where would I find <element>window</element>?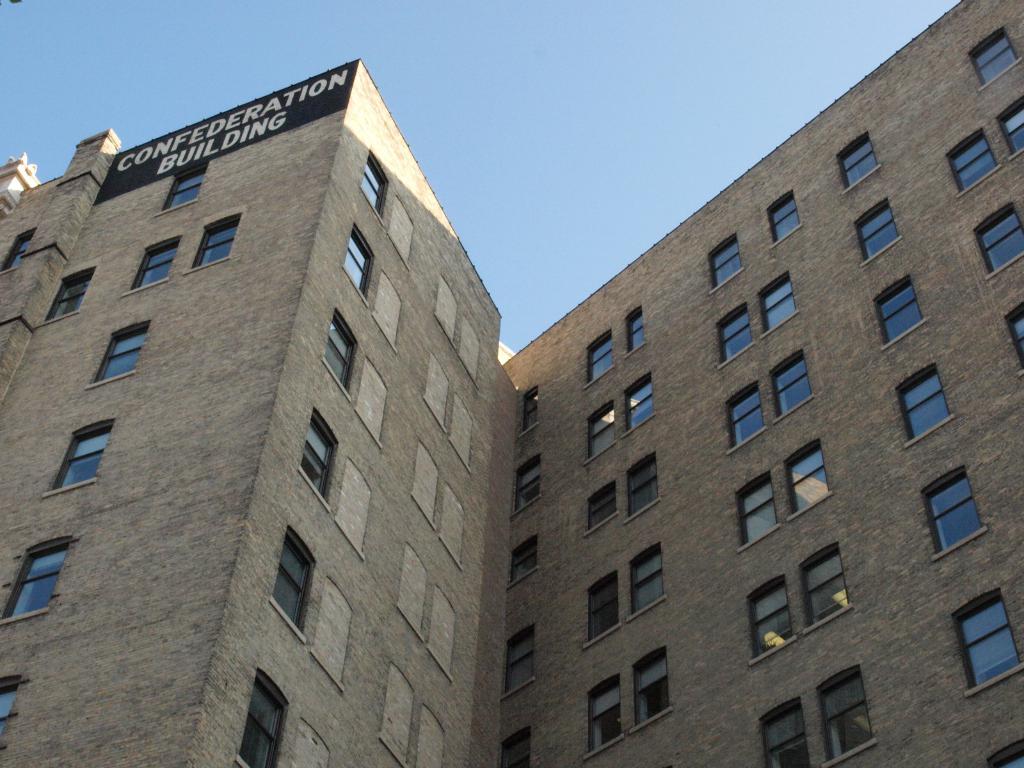
At locate(337, 221, 381, 306).
